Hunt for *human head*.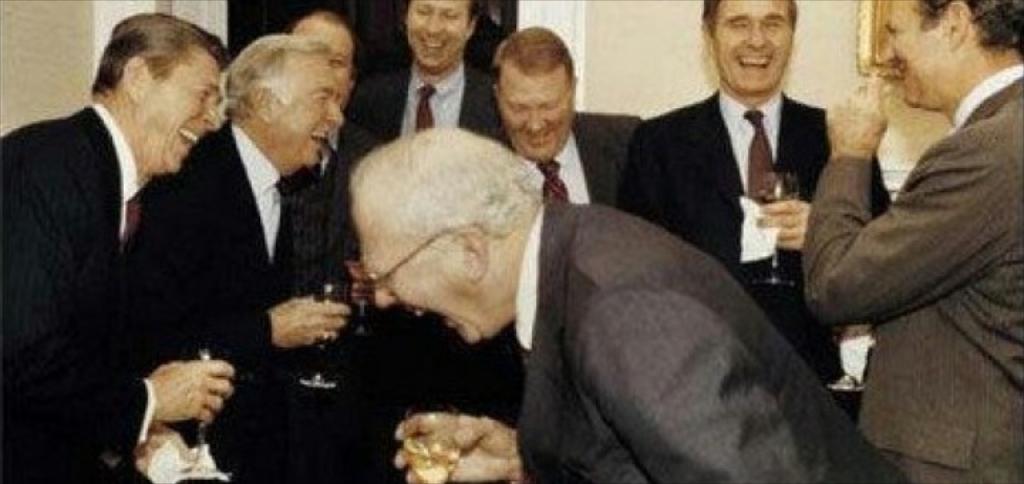
Hunted down at [x1=486, y1=26, x2=587, y2=155].
